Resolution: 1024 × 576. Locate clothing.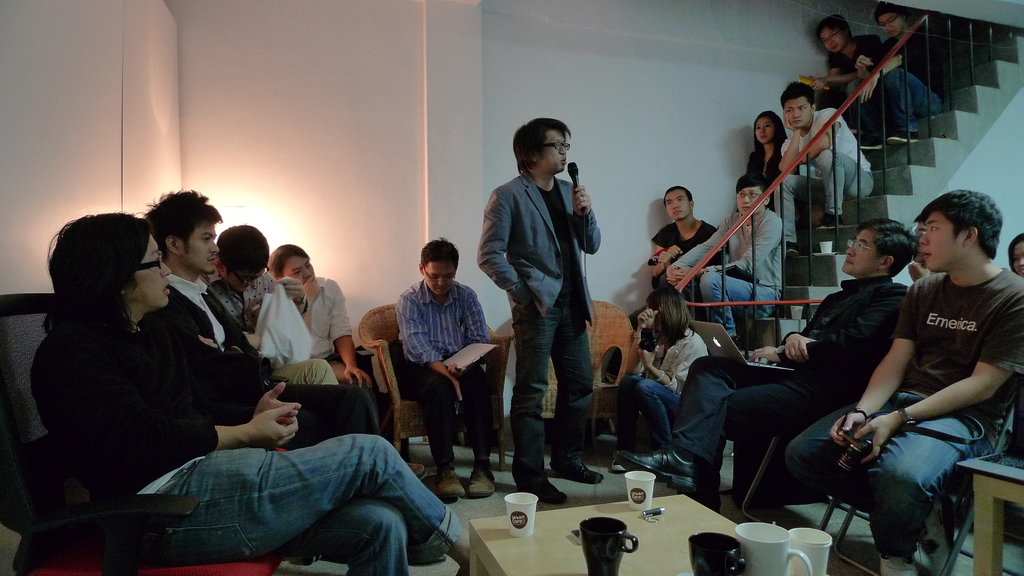
l=402, t=280, r=496, b=476.
